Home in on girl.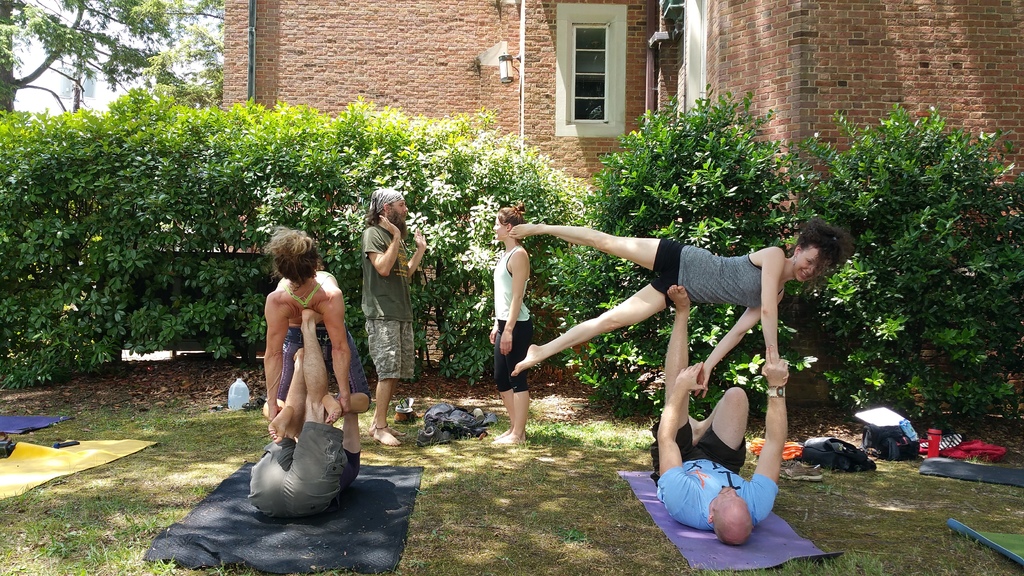
Homed in at <box>487,202,529,458</box>.
